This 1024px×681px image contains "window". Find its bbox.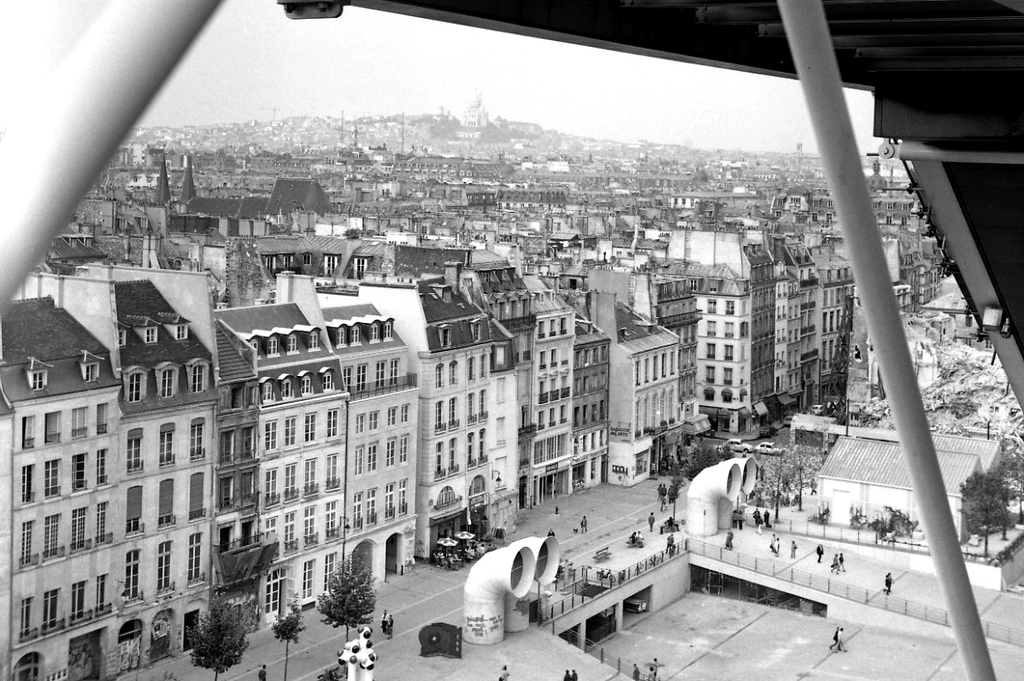
480 355 489 378.
